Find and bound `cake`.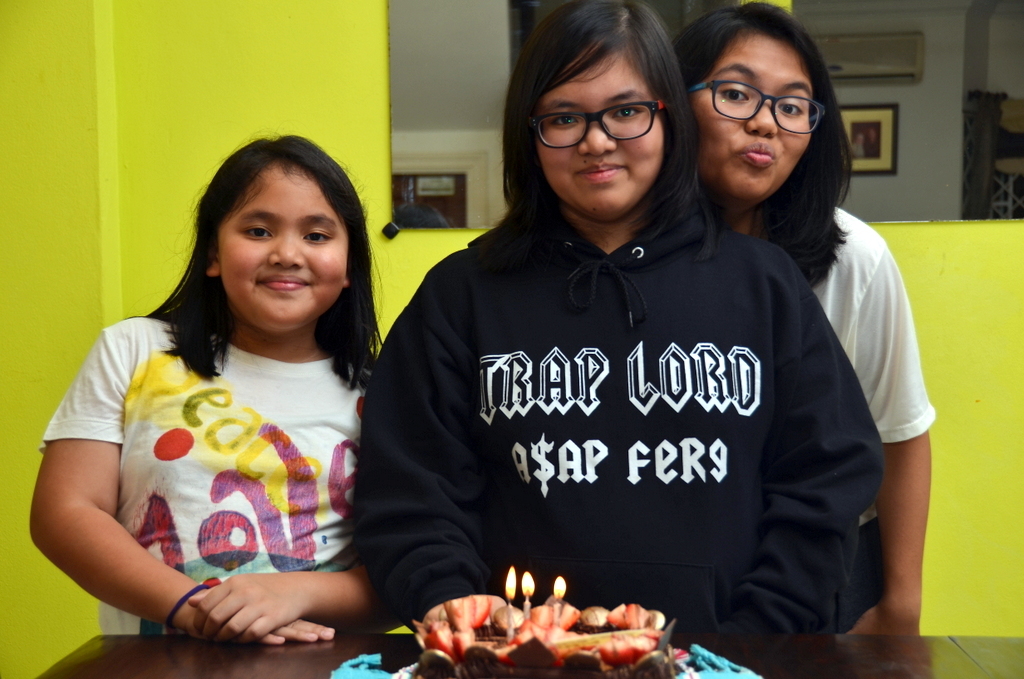
Bound: 331/594/763/678.
